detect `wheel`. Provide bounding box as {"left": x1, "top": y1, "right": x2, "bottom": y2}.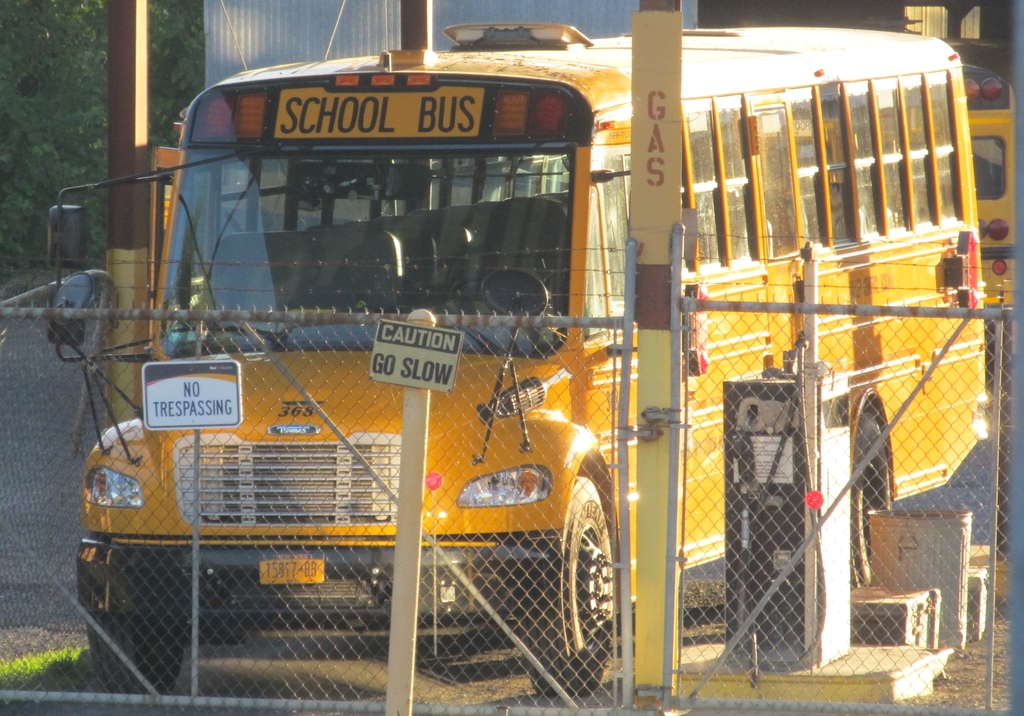
{"left": 857, "top": 408, "right": 891, "bottom": 585}.
